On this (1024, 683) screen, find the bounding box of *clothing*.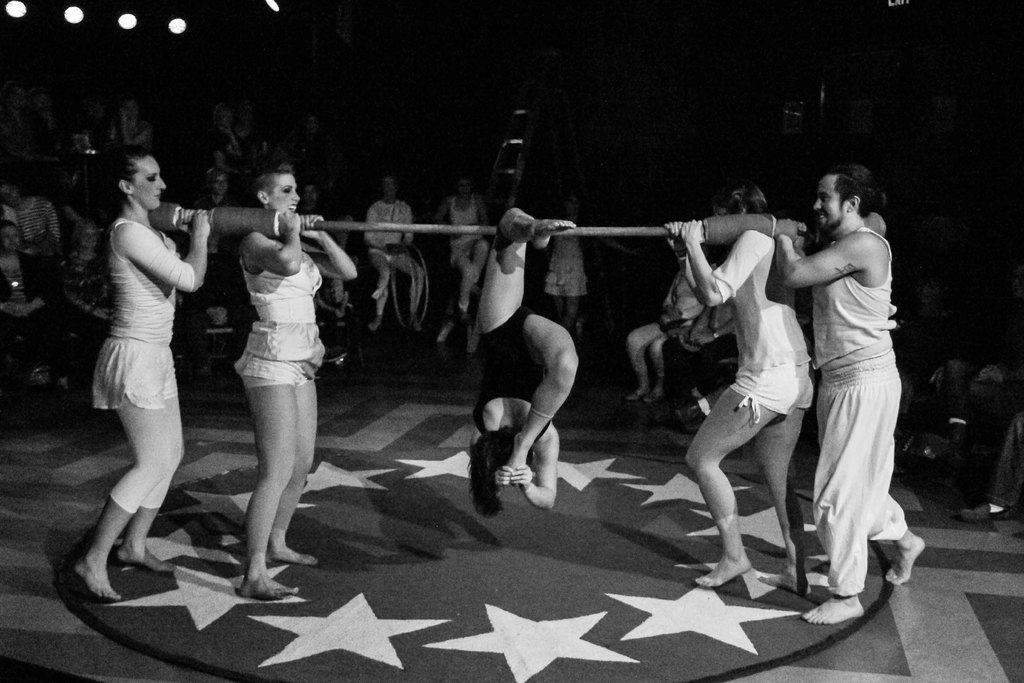
Bounding box: [452,201,481,254].
